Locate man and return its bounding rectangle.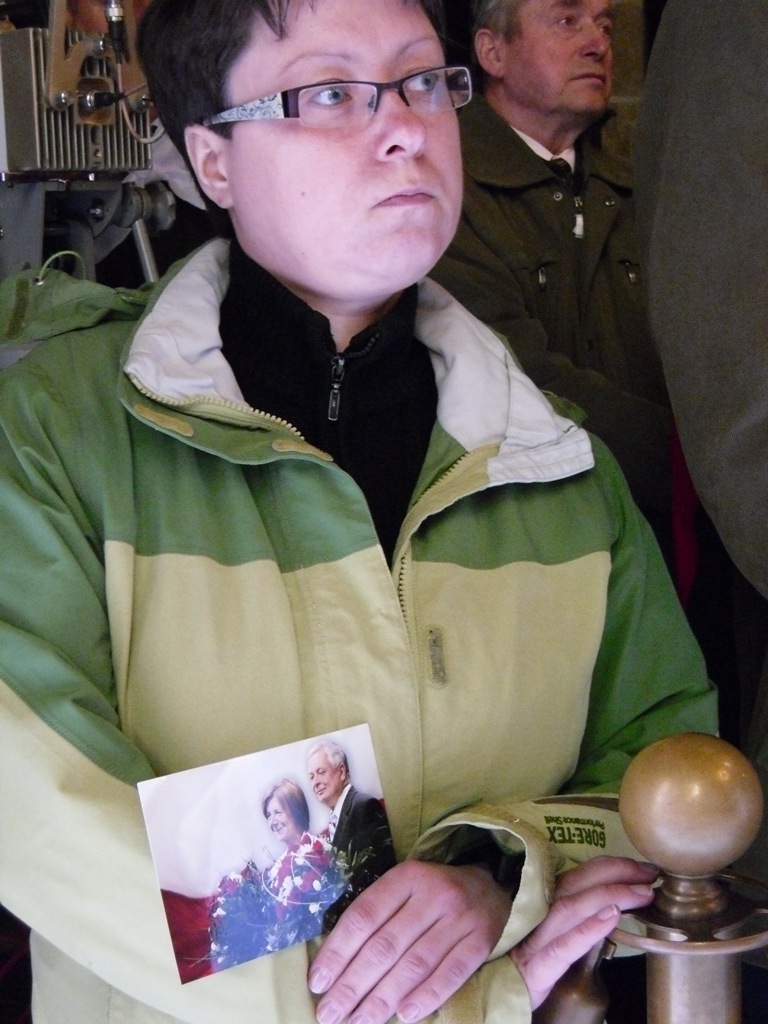
632/0/767/884.
